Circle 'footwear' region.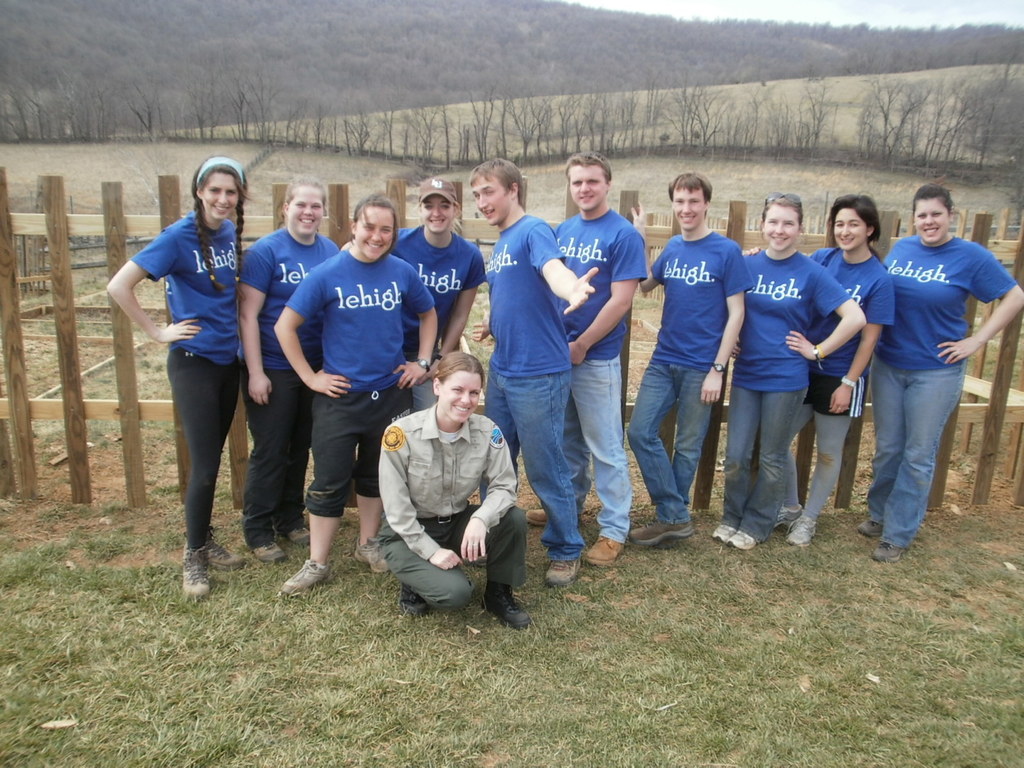
Region: bbox=(856, 516, 883, 535).
